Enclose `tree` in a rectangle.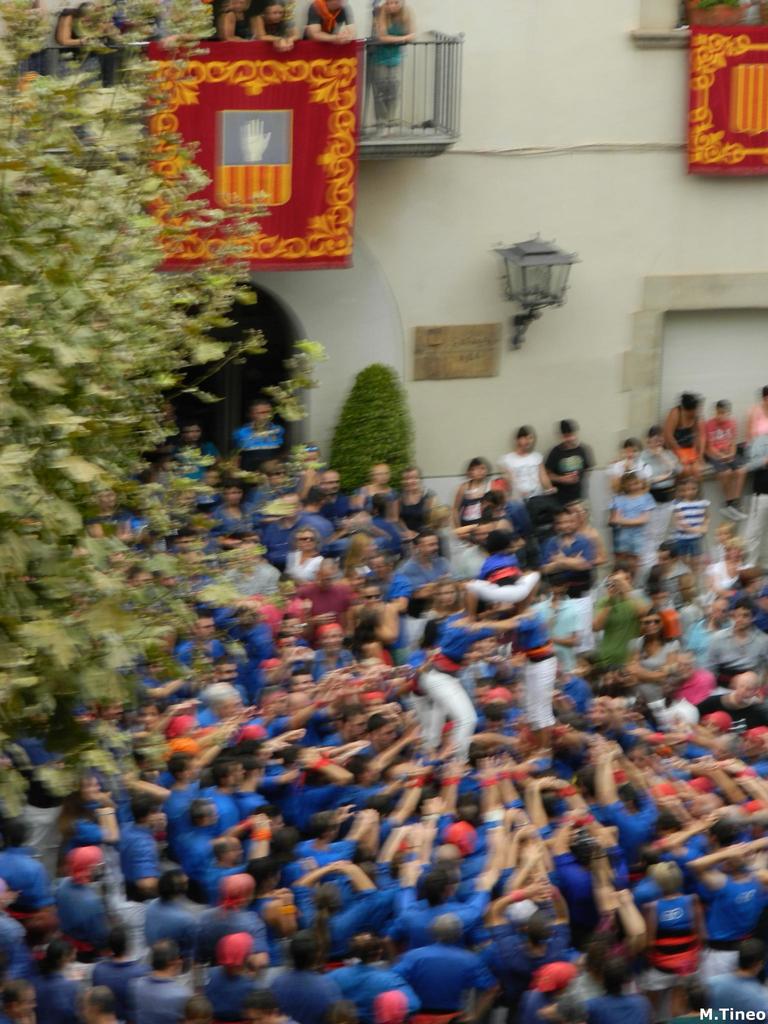
(1, 4, 323, 815).
